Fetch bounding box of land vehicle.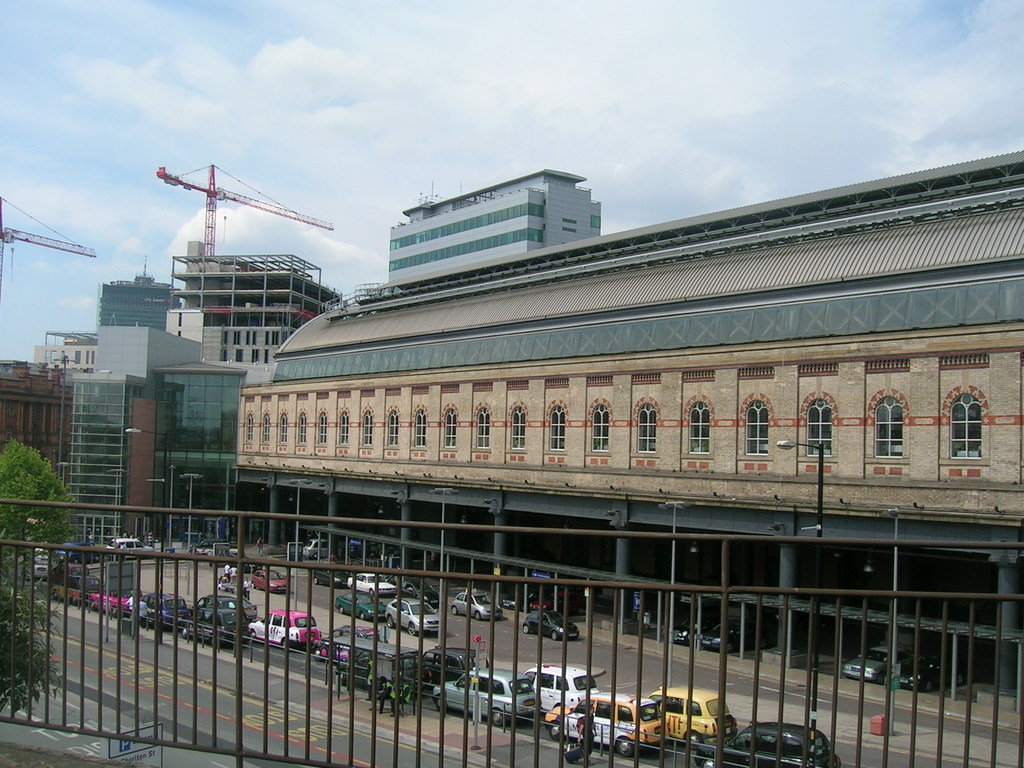
Bbox: <bbox>326, 642, 422, 685</bbox>.
